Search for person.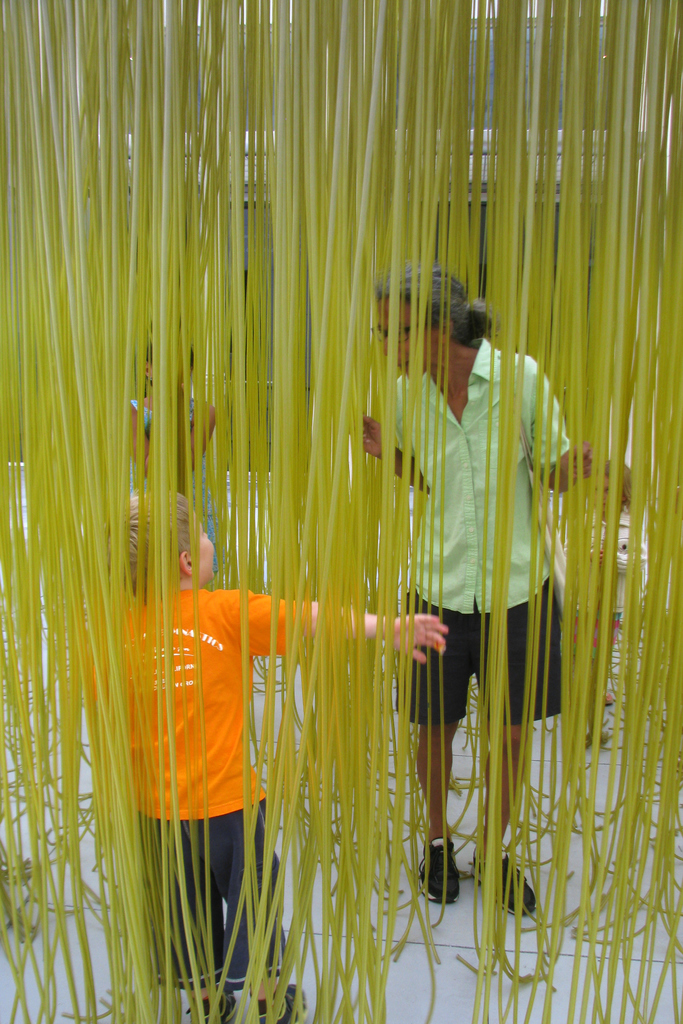
Found at (x1=109, y1=324, x2=228, y2=505).
